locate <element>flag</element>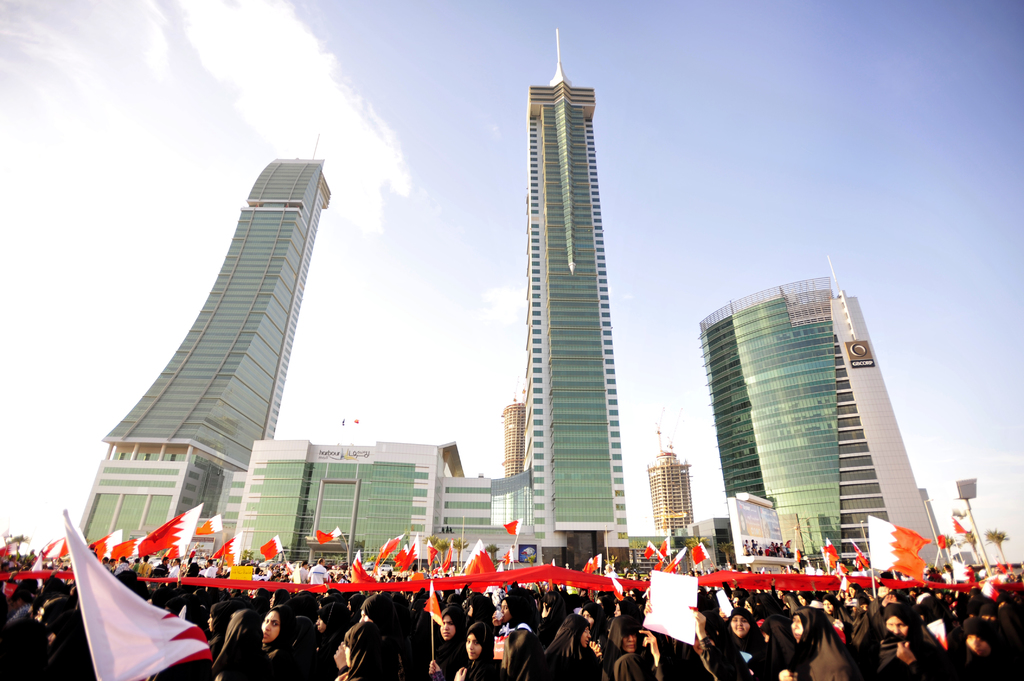
rect(427, 588, 452, 632)
